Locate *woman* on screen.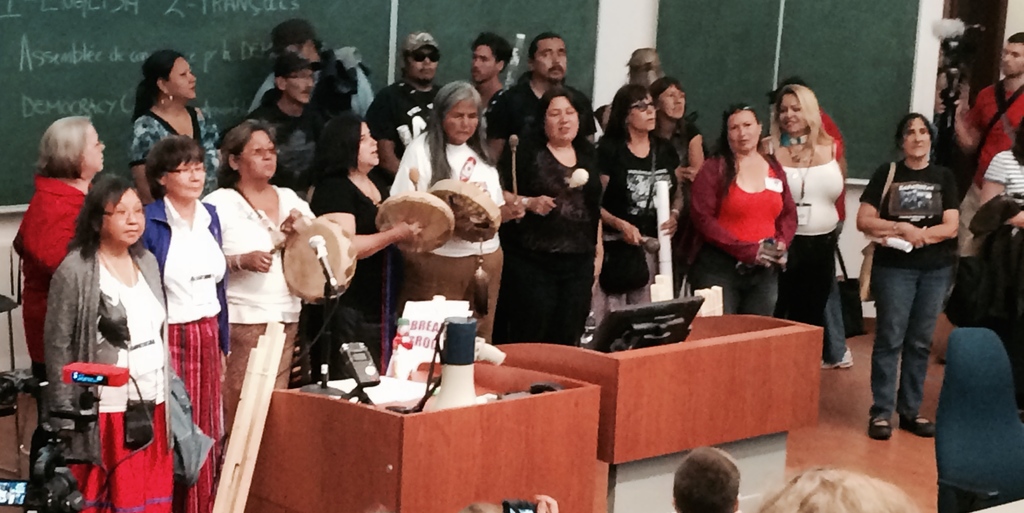
On screen at bbox(851, 107, 966, 445).
